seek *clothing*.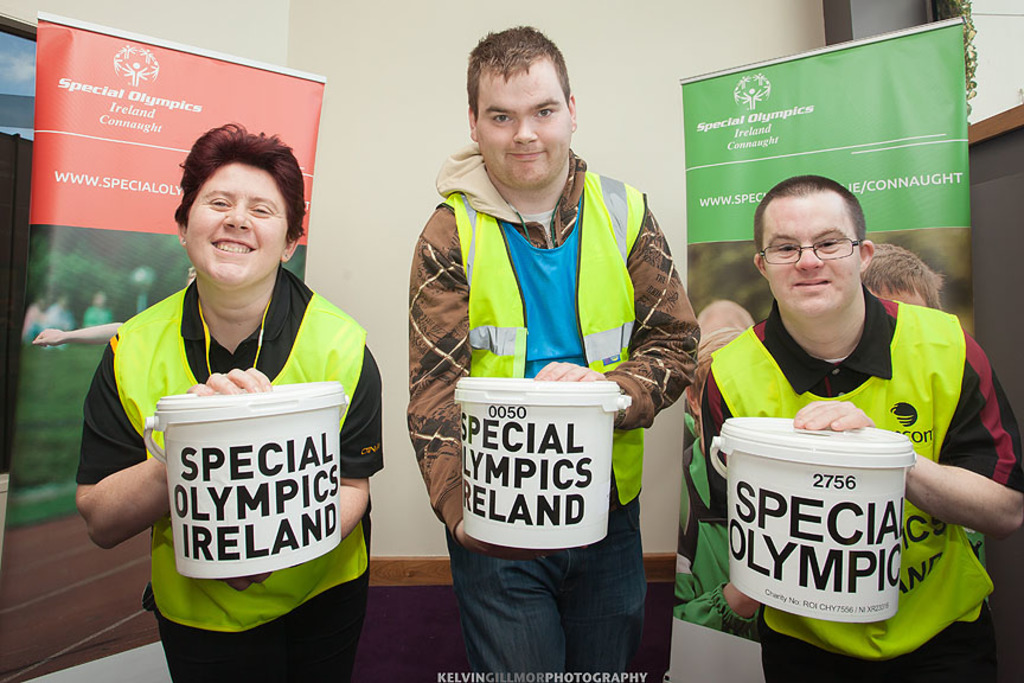
<bbox>82, 257, 385, 682</bbox>.
